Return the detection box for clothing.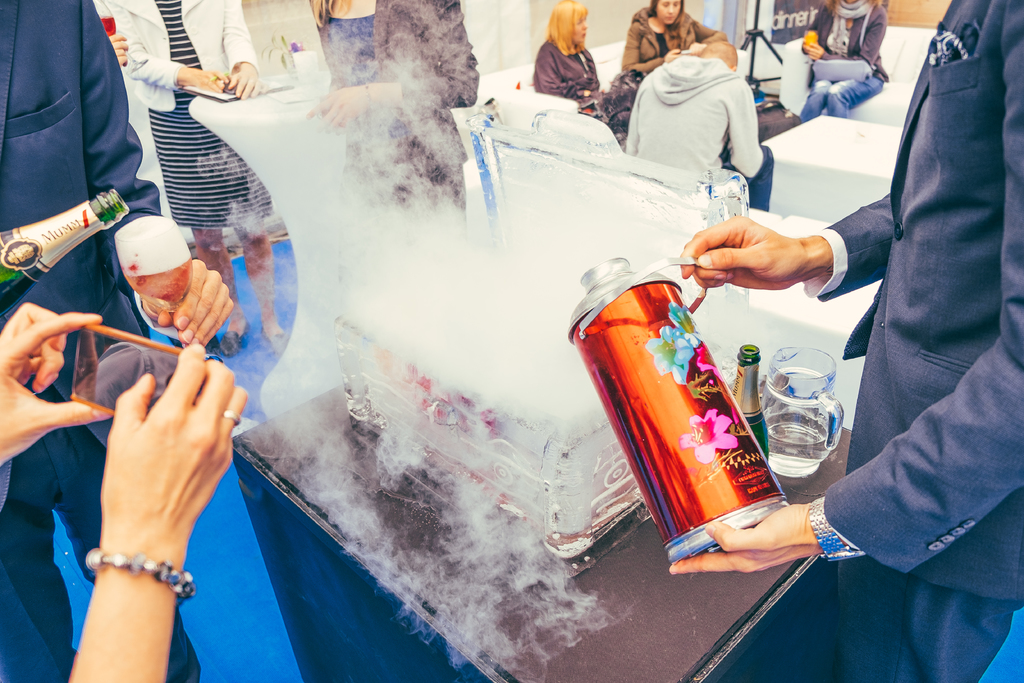
x1=529, y1=15, x2=614, y2=103.
